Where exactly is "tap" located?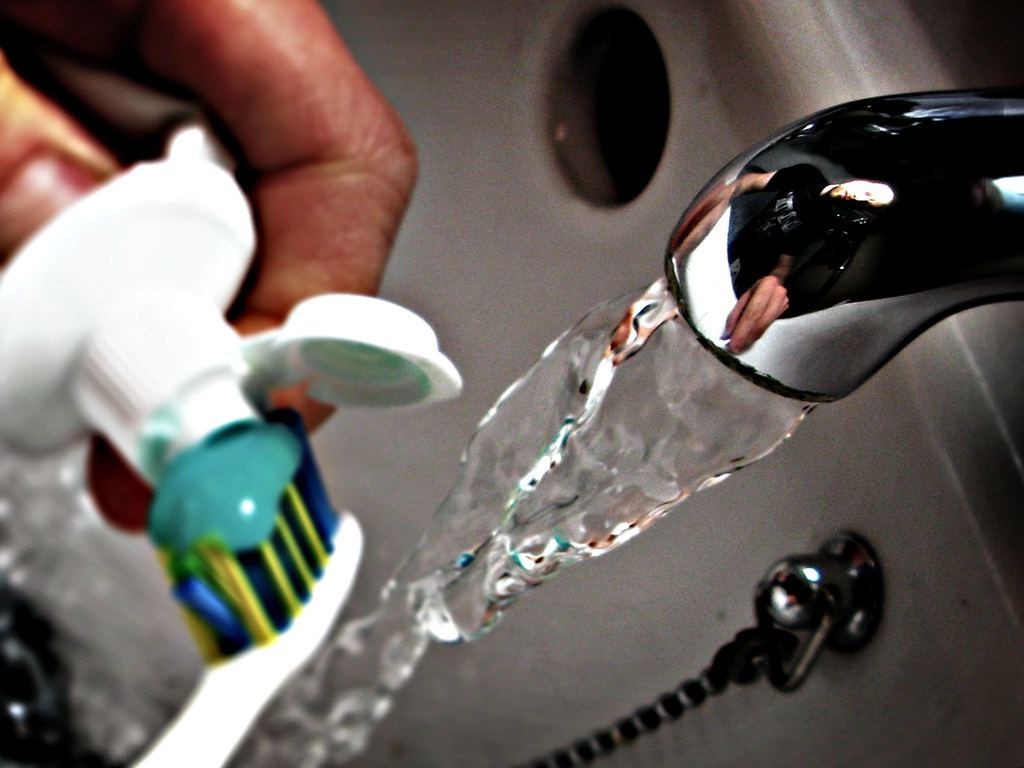
Its bounding box is [left=668, top=84, right=1023, bottom=408].
